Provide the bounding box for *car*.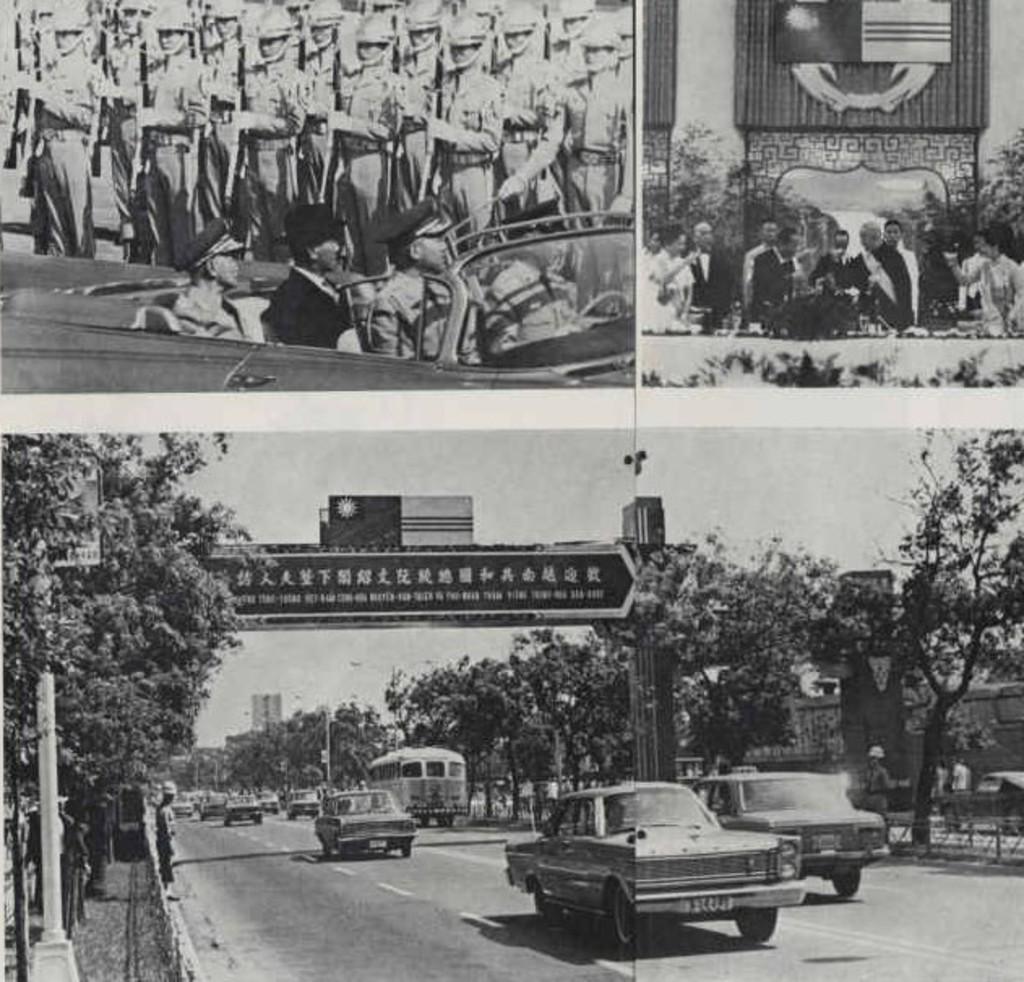
(688,766,896,902).
